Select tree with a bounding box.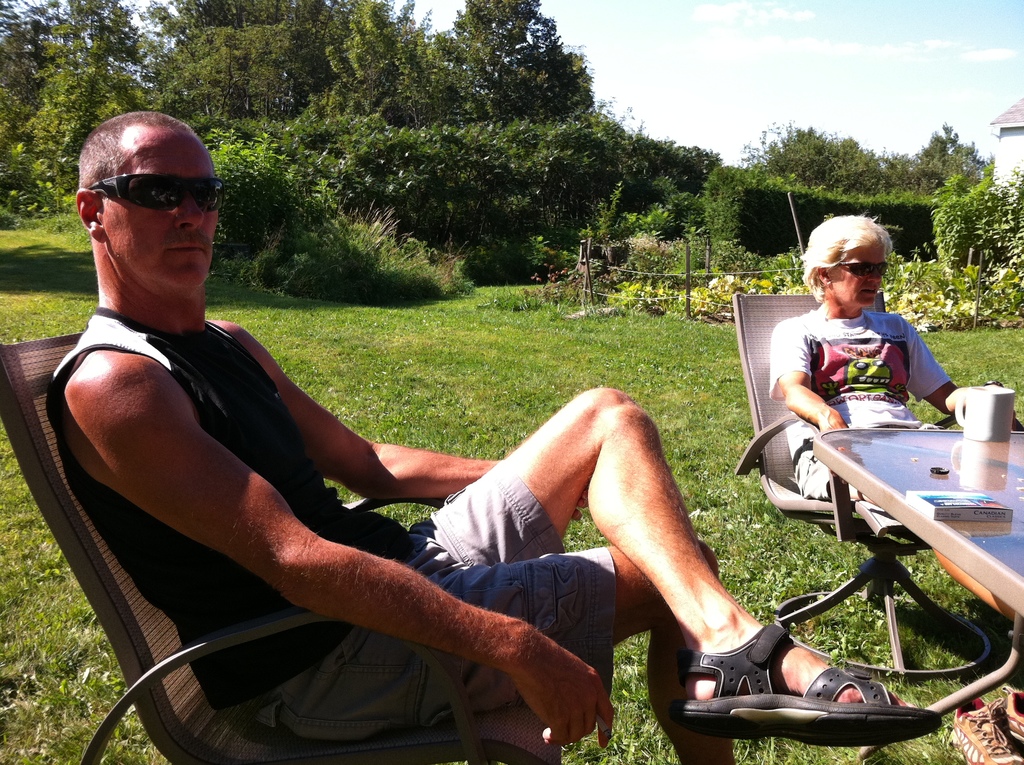
x1=388 y1=0 x2=604 y2=124.
